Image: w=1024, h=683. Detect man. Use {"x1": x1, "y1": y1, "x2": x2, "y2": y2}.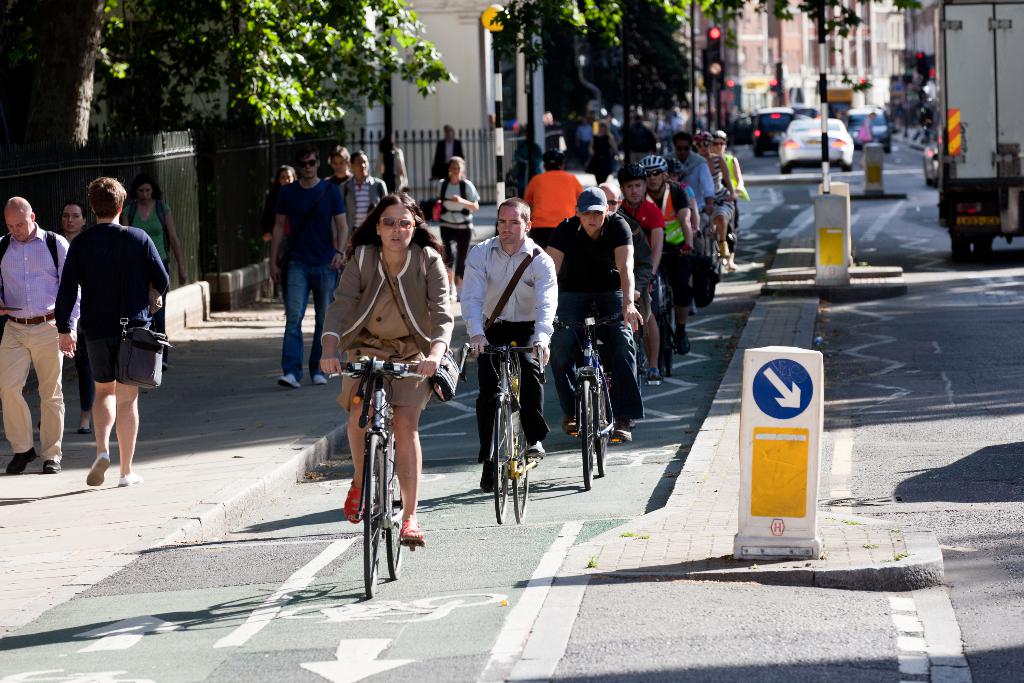
{"x1": 547, "y1": 186, "x2": 644, "y2": 446}.
